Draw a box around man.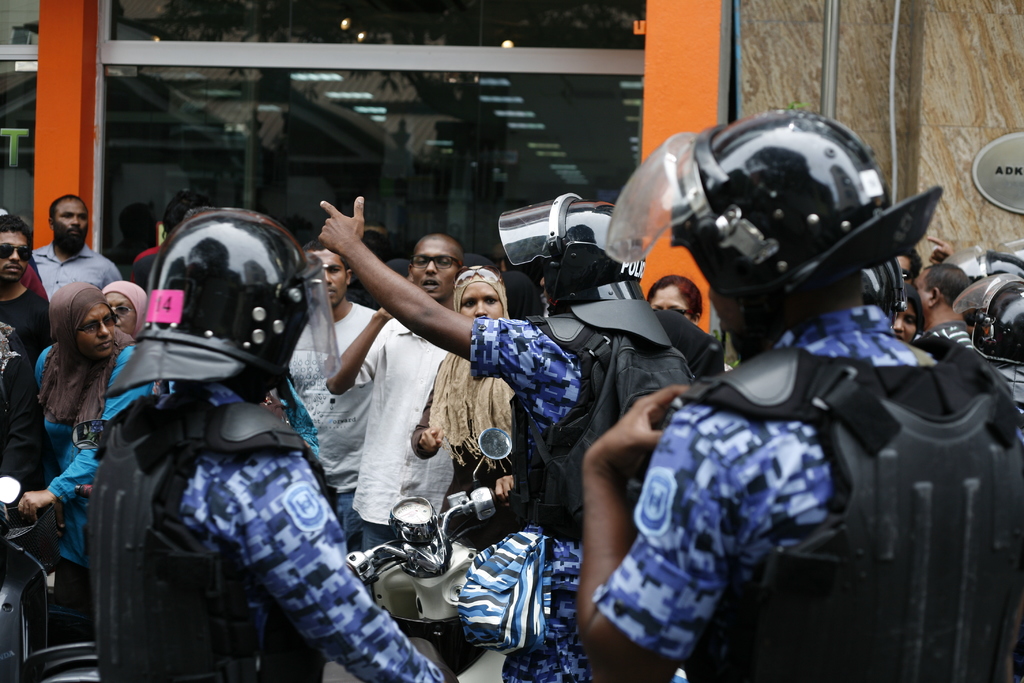
box=[0, 215, 50, 517].
